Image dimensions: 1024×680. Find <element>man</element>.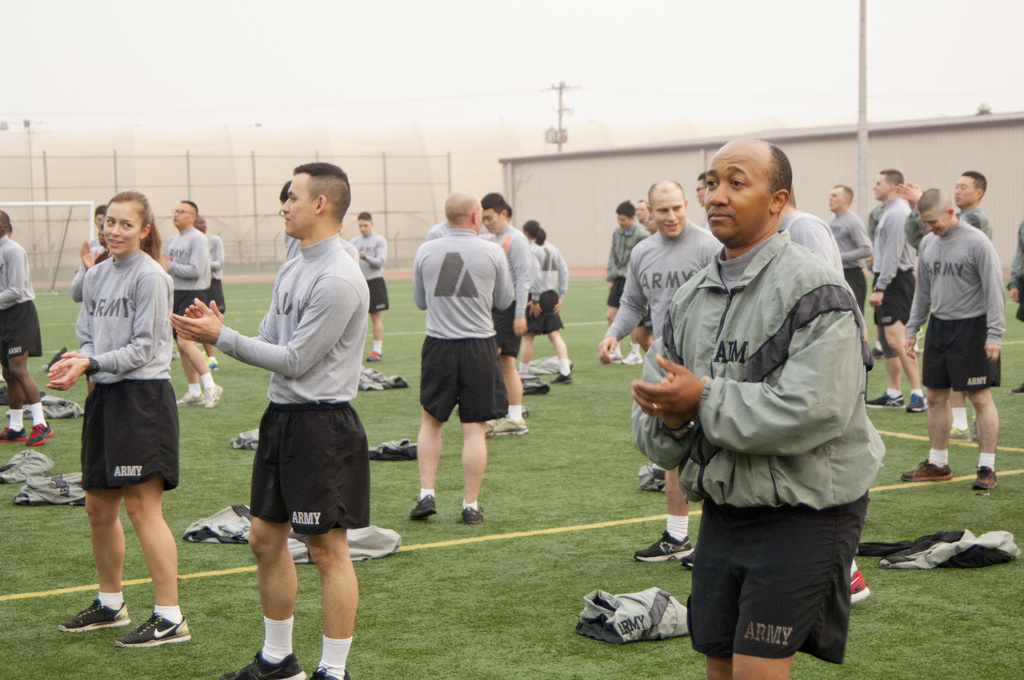
box=[865, 167, 929, 414].
